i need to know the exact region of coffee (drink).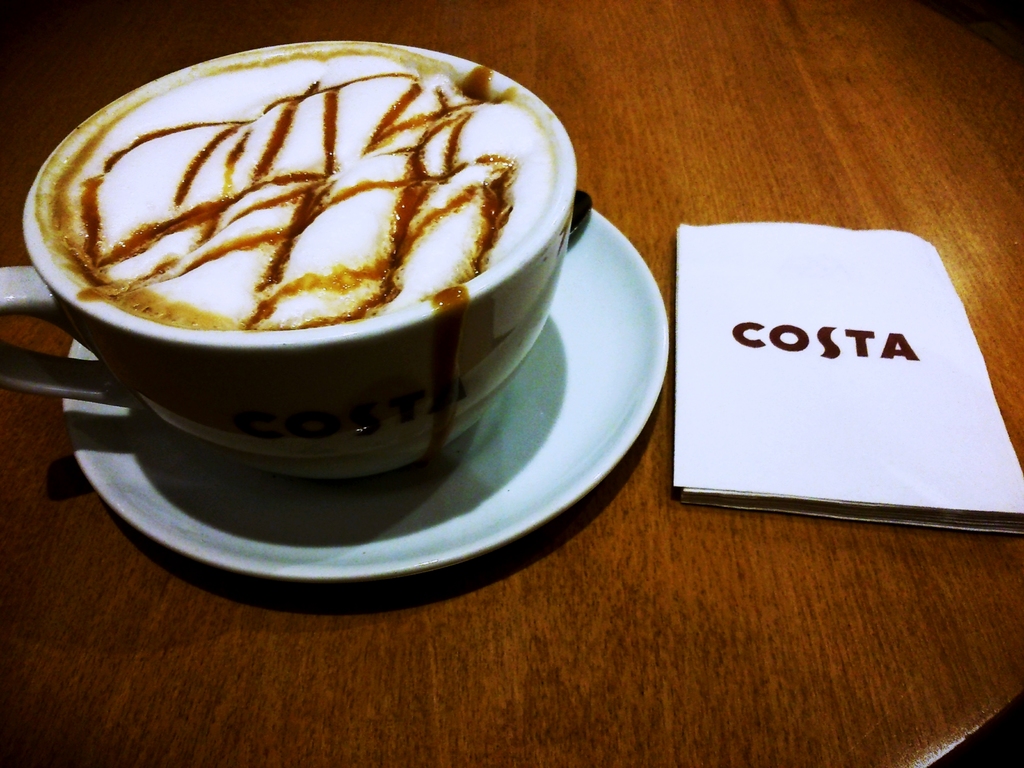
Region: [35, 42, 561, 331].
